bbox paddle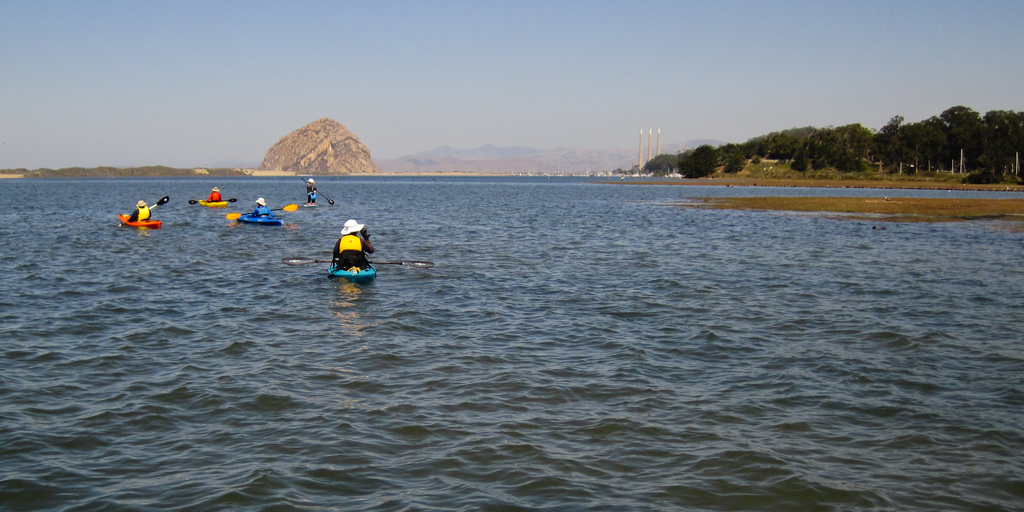
bbox(223, 204, 294, 220)
